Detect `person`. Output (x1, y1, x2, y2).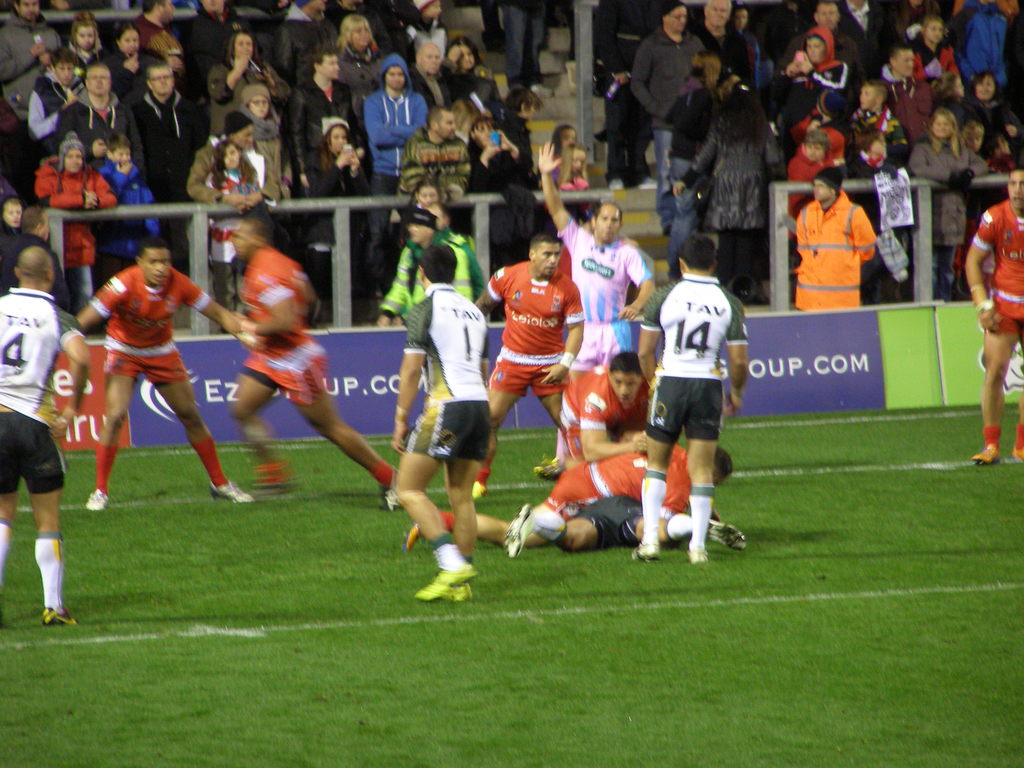
(0, 205, 71, 308).
